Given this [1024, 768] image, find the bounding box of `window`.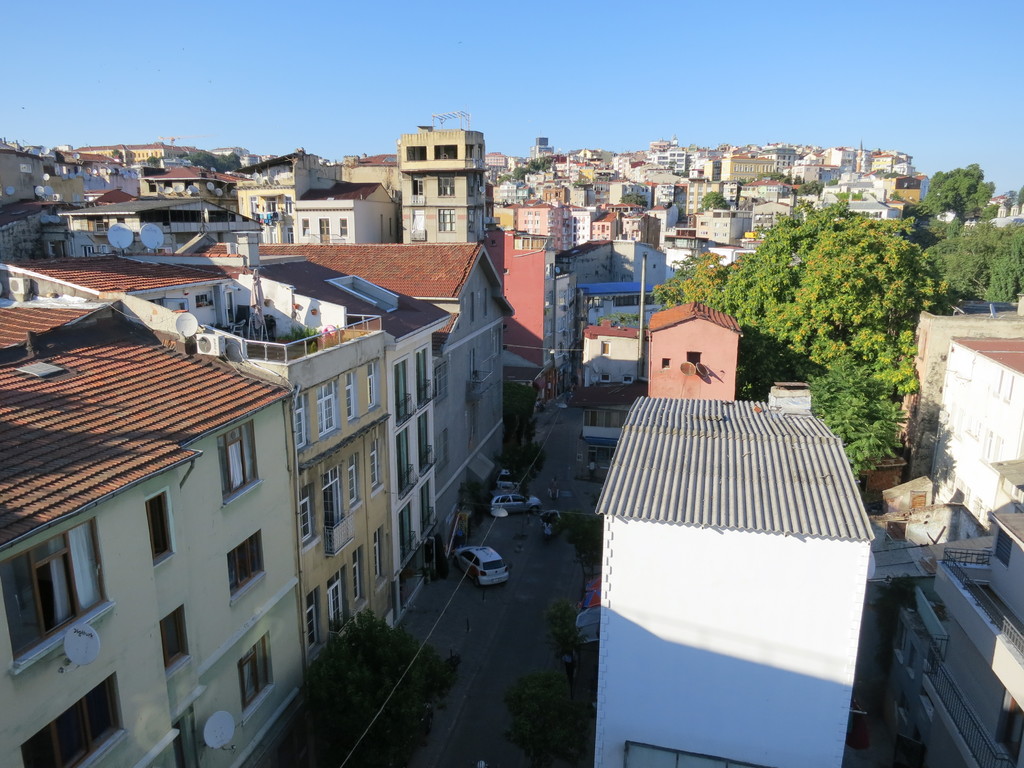
bbox(371, 444, 380, 486).
